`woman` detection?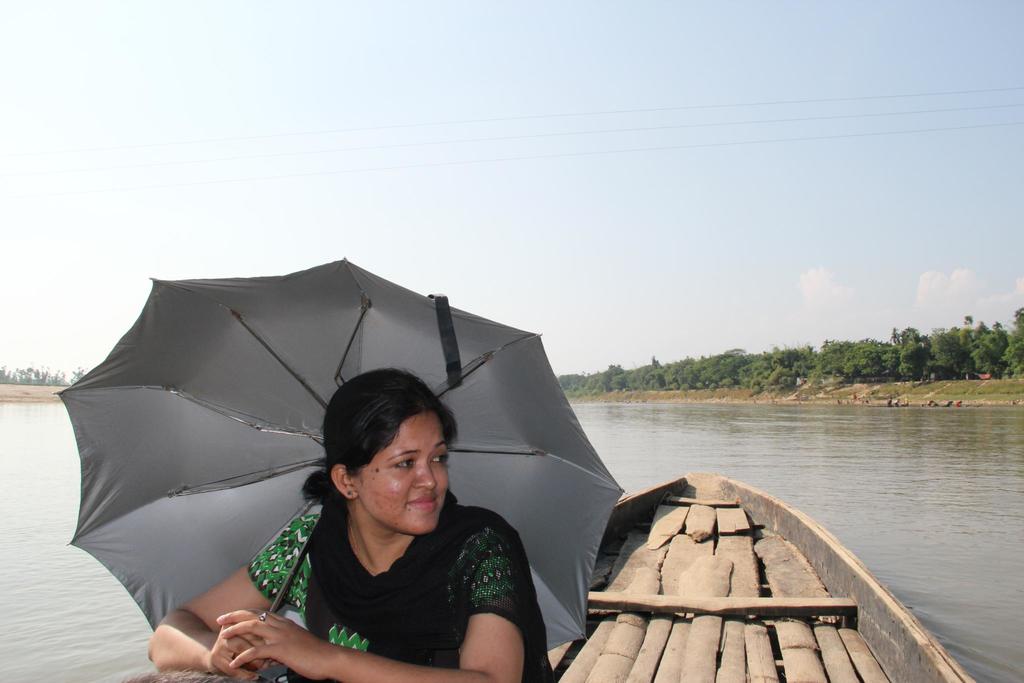
select_region(116, 338, 531, 682)
